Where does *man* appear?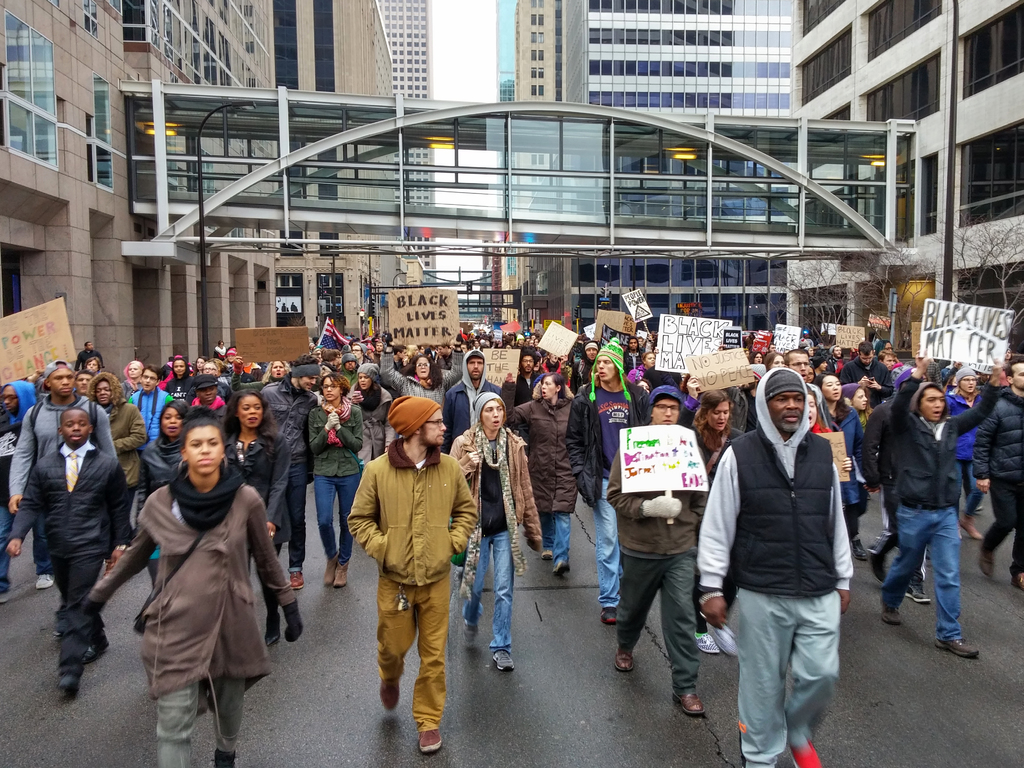
Appears at (5,382,61,592).
